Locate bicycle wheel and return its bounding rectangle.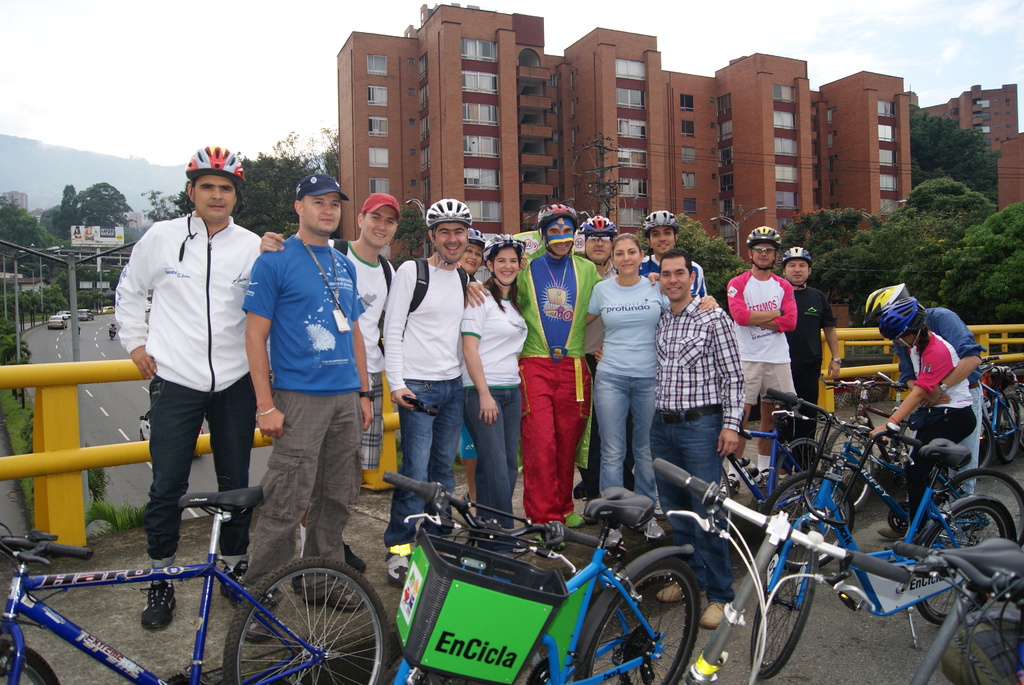
<region>0, 638, 59, 684</region>.
